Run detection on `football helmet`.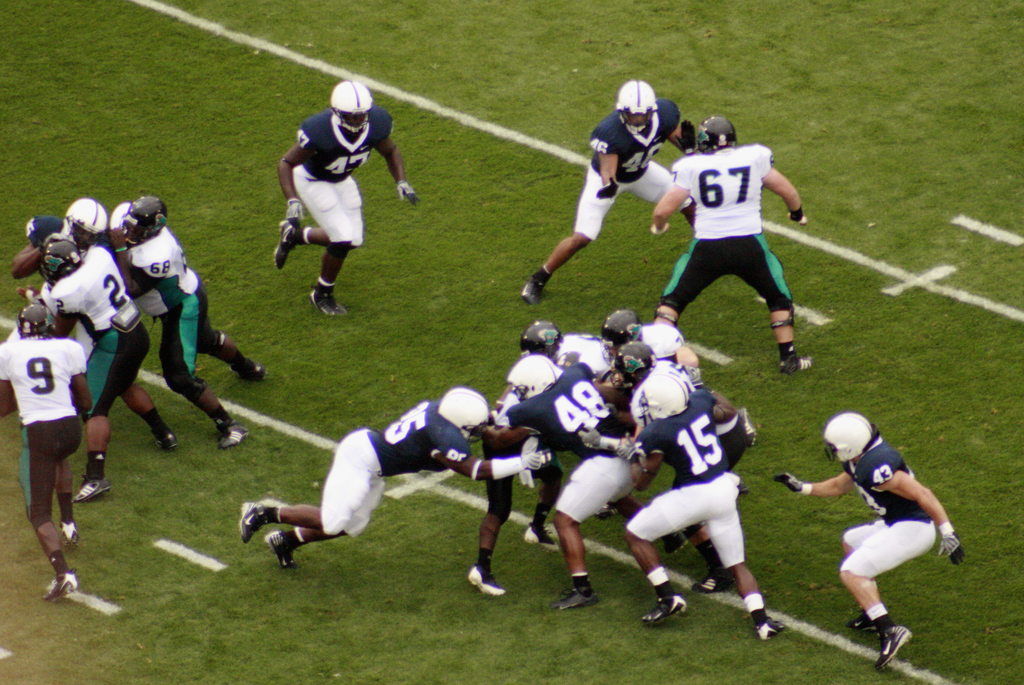
Result: BBox(614, 336, 657, 388).
